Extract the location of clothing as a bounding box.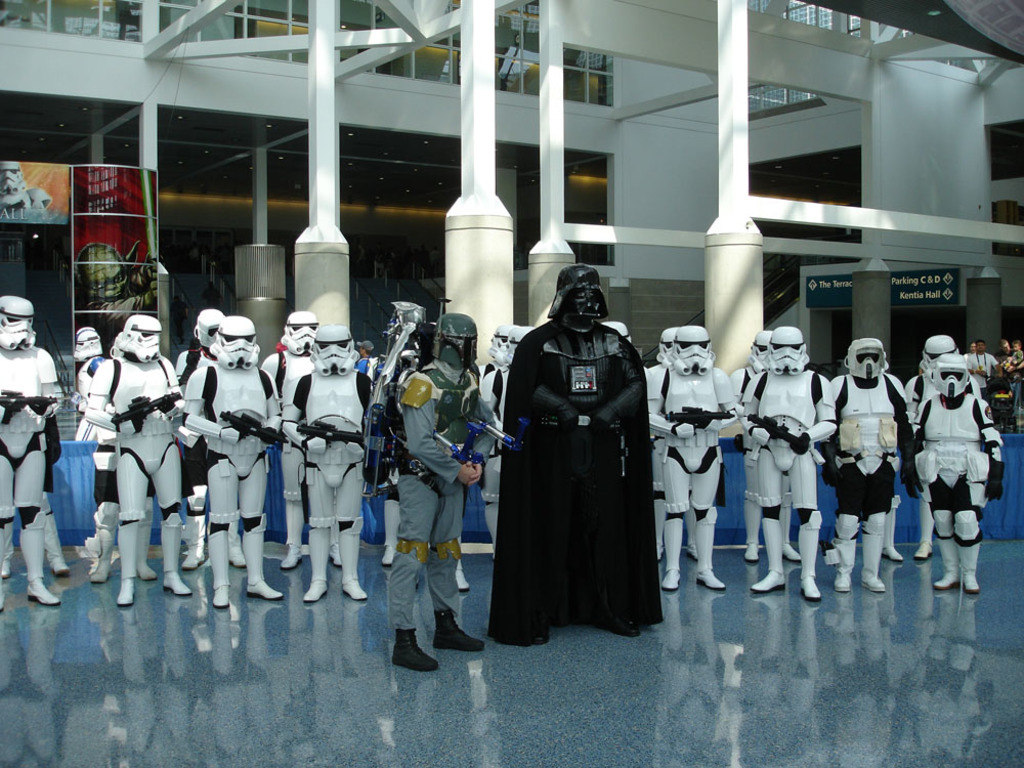
detection(1008, 349, 1019, 367).
